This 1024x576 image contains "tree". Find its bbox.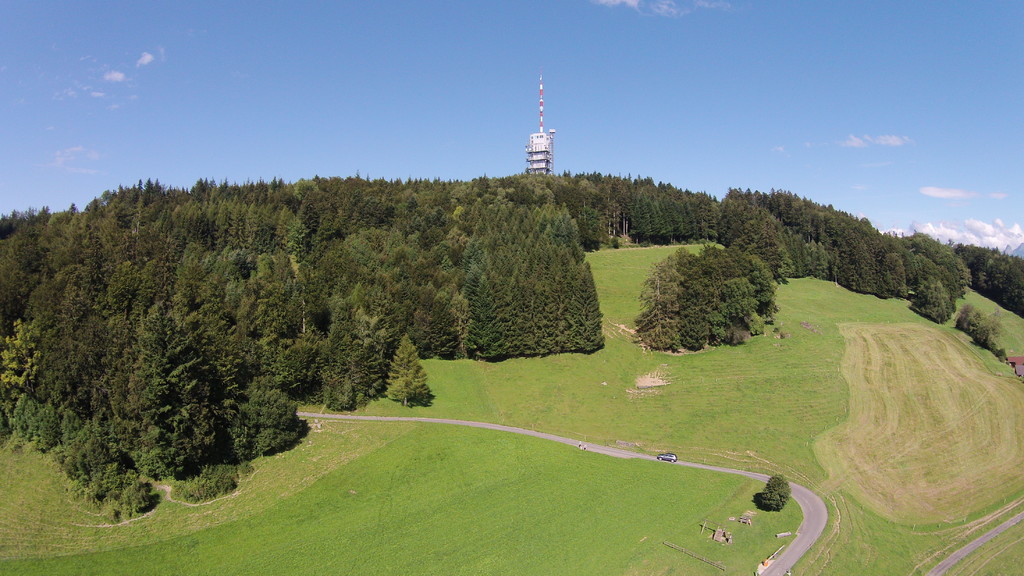
Rect(723, 175, 831, 282).
